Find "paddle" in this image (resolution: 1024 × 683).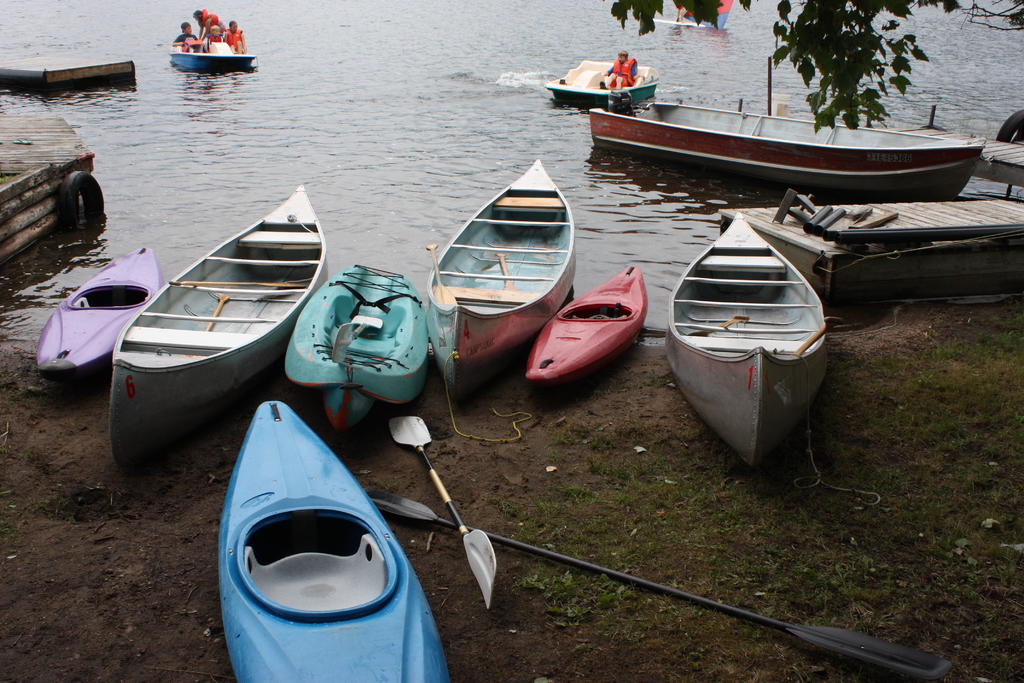
(207, 295, 228, 334).
